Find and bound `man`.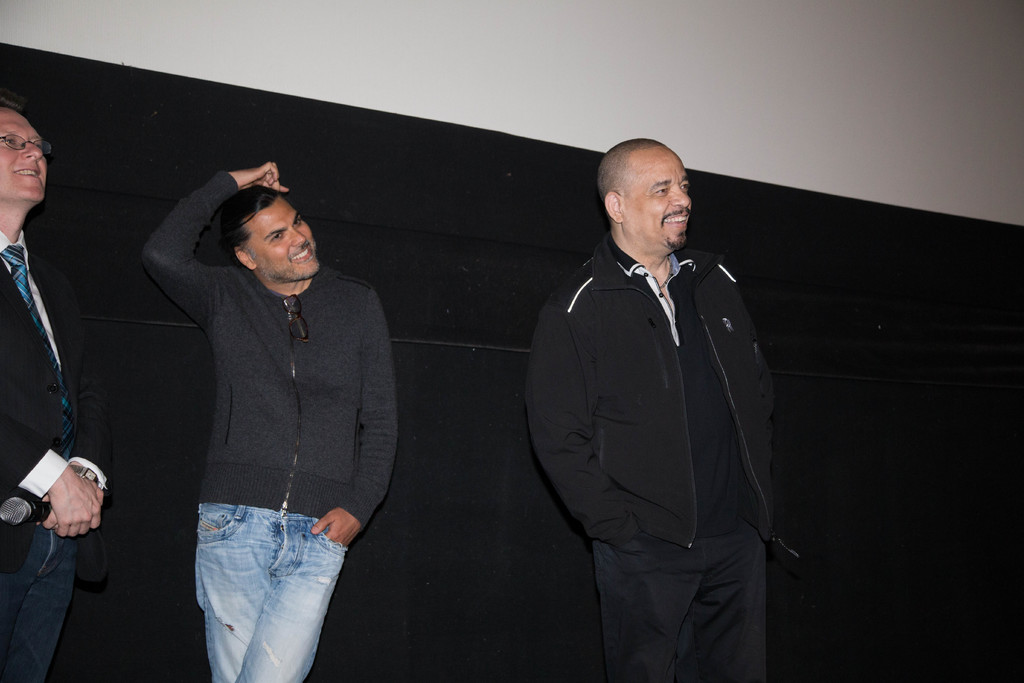
Bound: [145,164,399,682].
